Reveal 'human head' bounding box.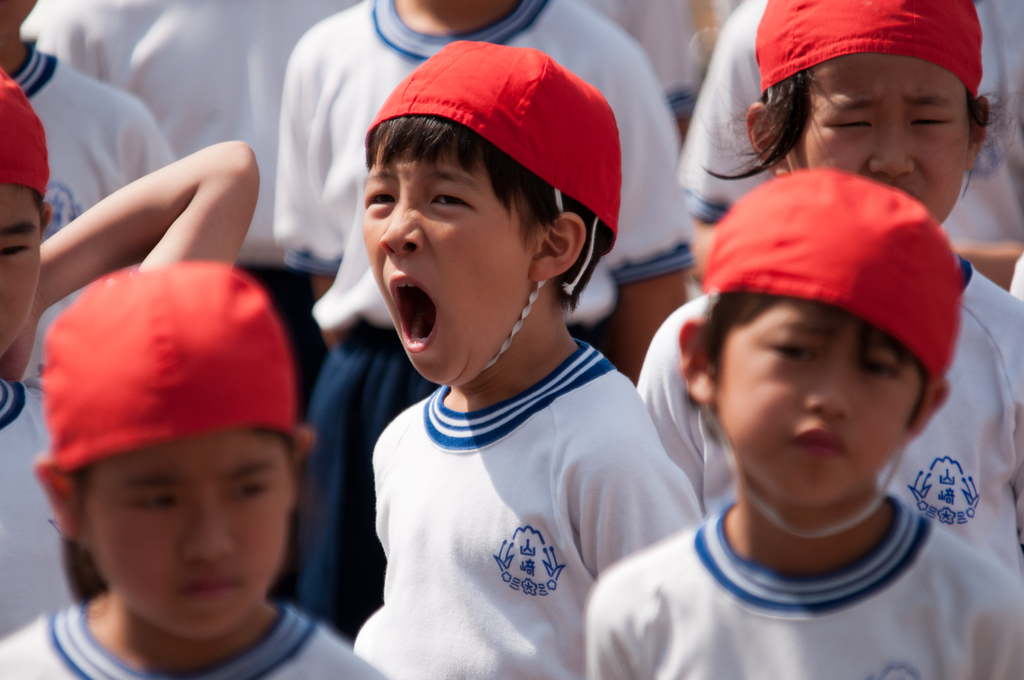
Revealed: <region>0, 70, 50, 355</region>.
